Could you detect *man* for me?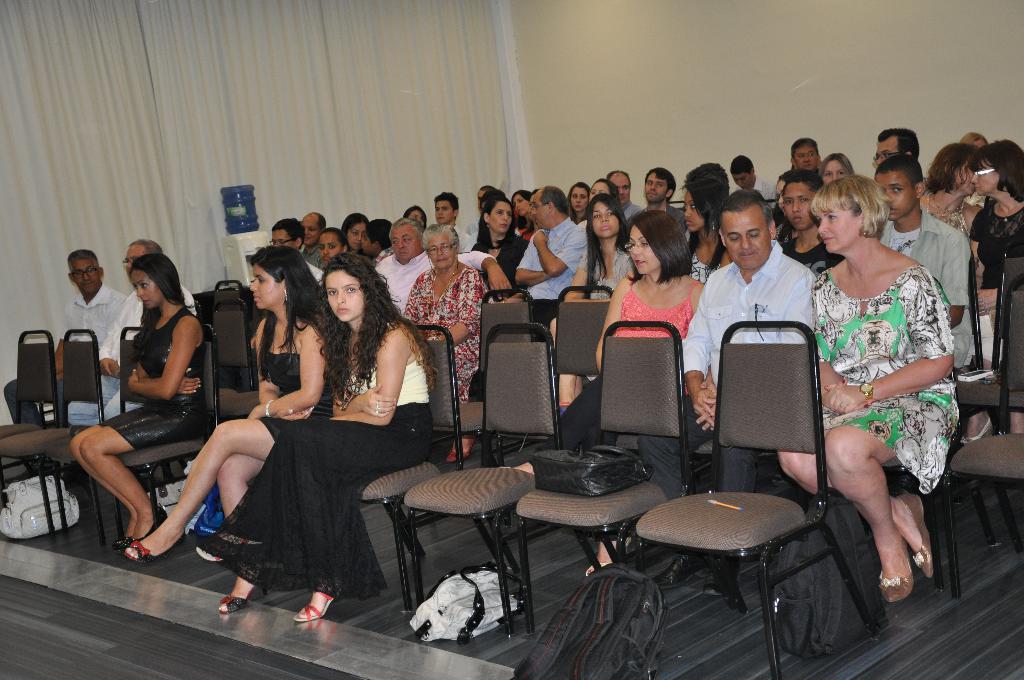
Detection result: (881,153,978,375).
